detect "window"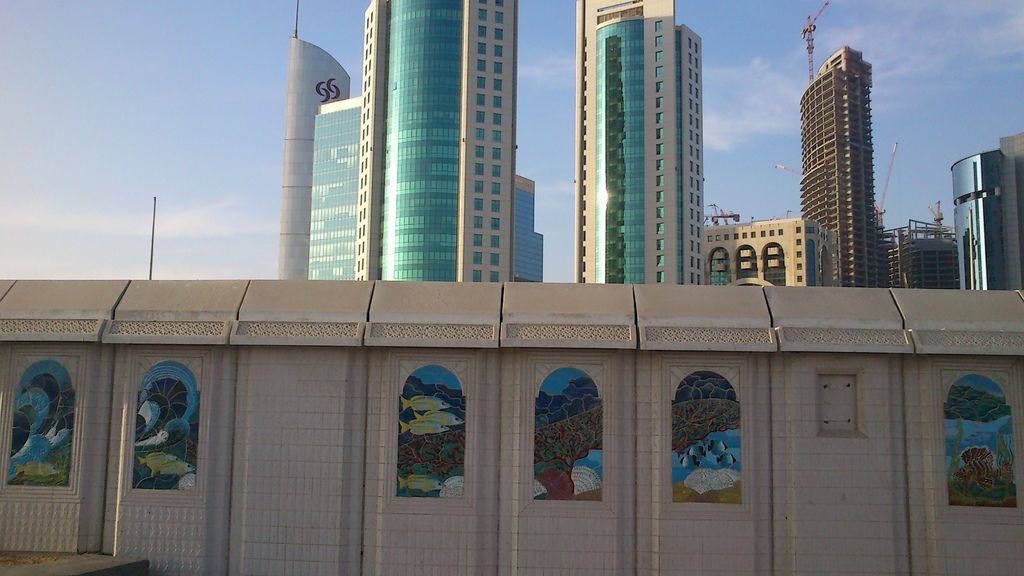
475:161:484:175
